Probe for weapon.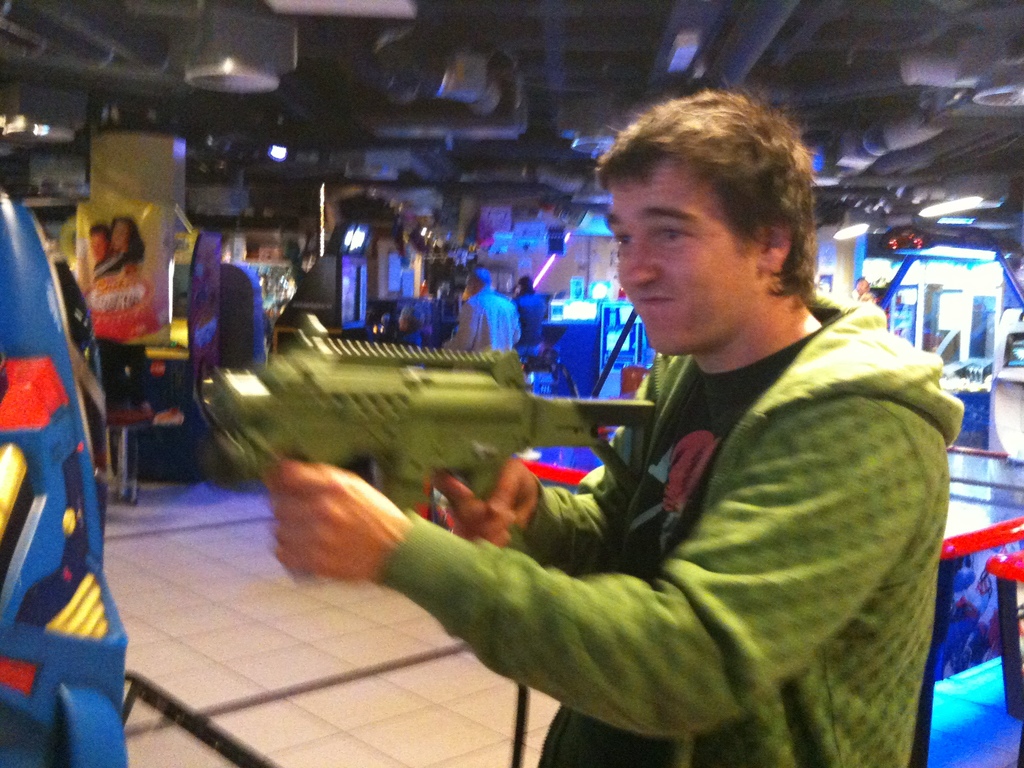
Probe result: 195/305/662/512.
